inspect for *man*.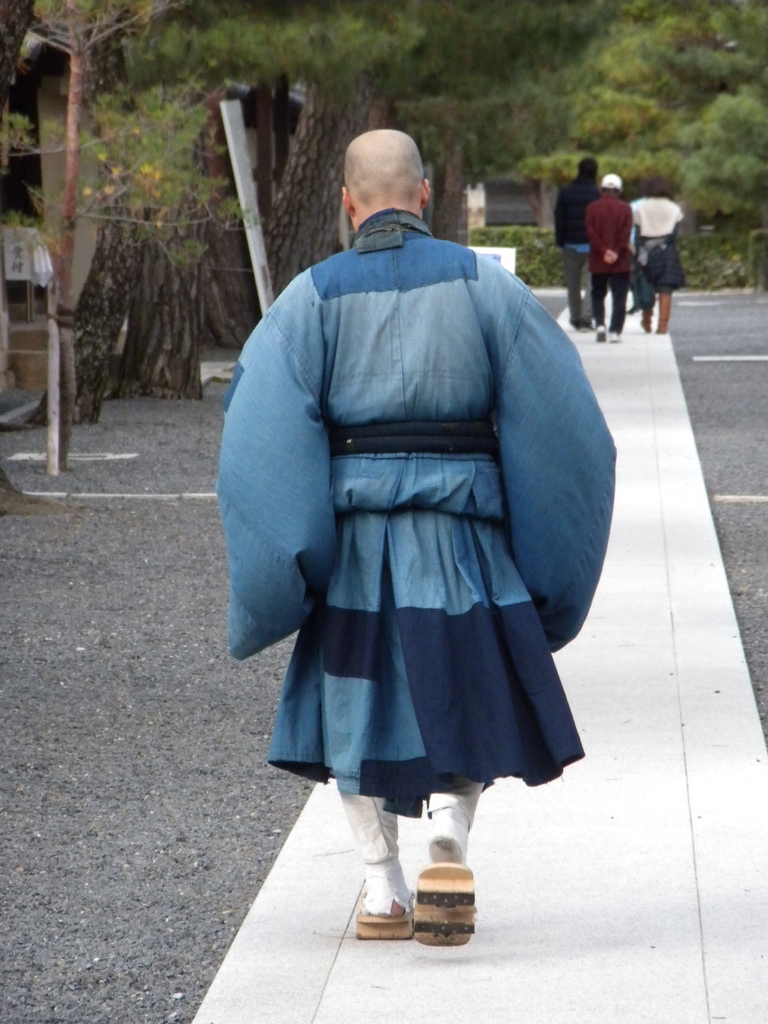
Inspection: {"x1": 216, "y1": 127, "x2": 616, "y2": 948}.
